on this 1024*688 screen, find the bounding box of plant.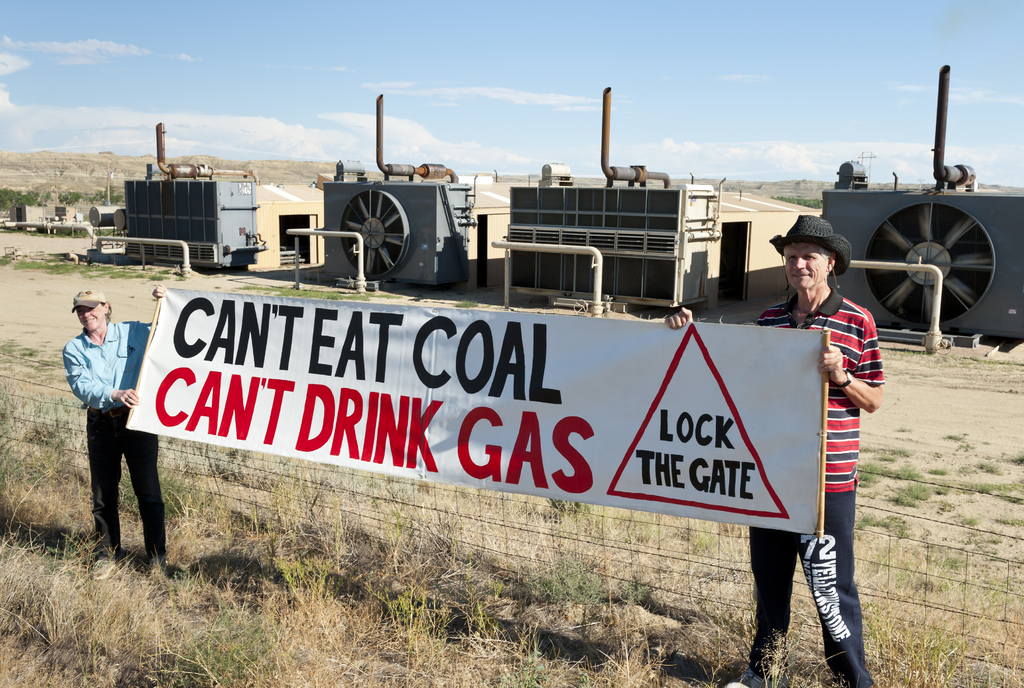
Bounding box: box(1011, 454, 1023, 465).
